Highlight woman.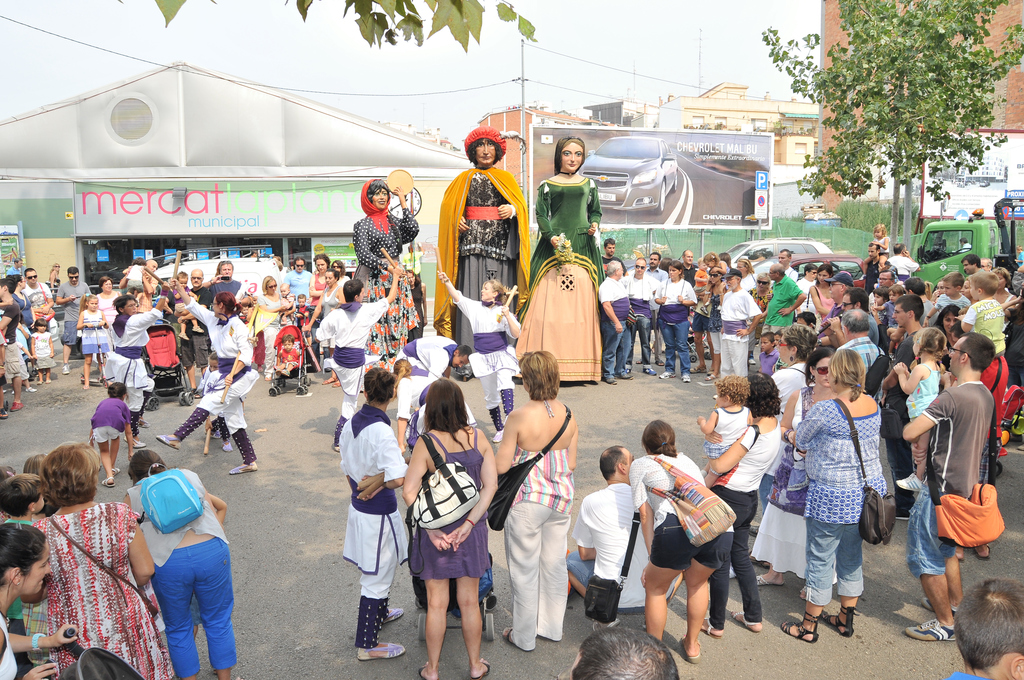
Highlighted region: 625 417 737 664.
